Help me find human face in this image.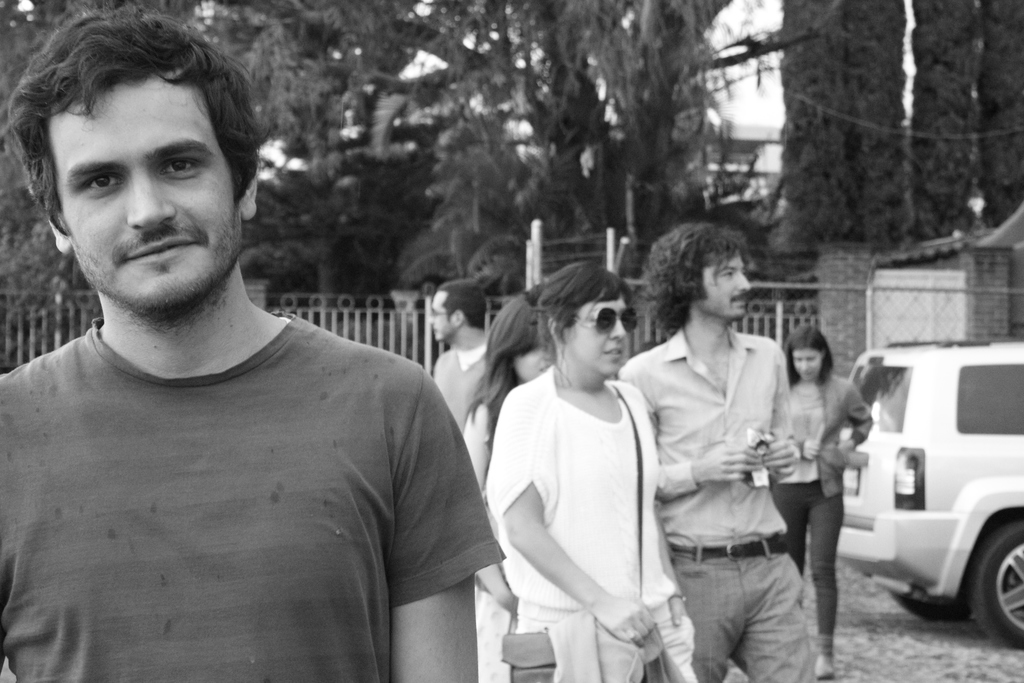
Found it: Rect(794, 347, 824, 381).
